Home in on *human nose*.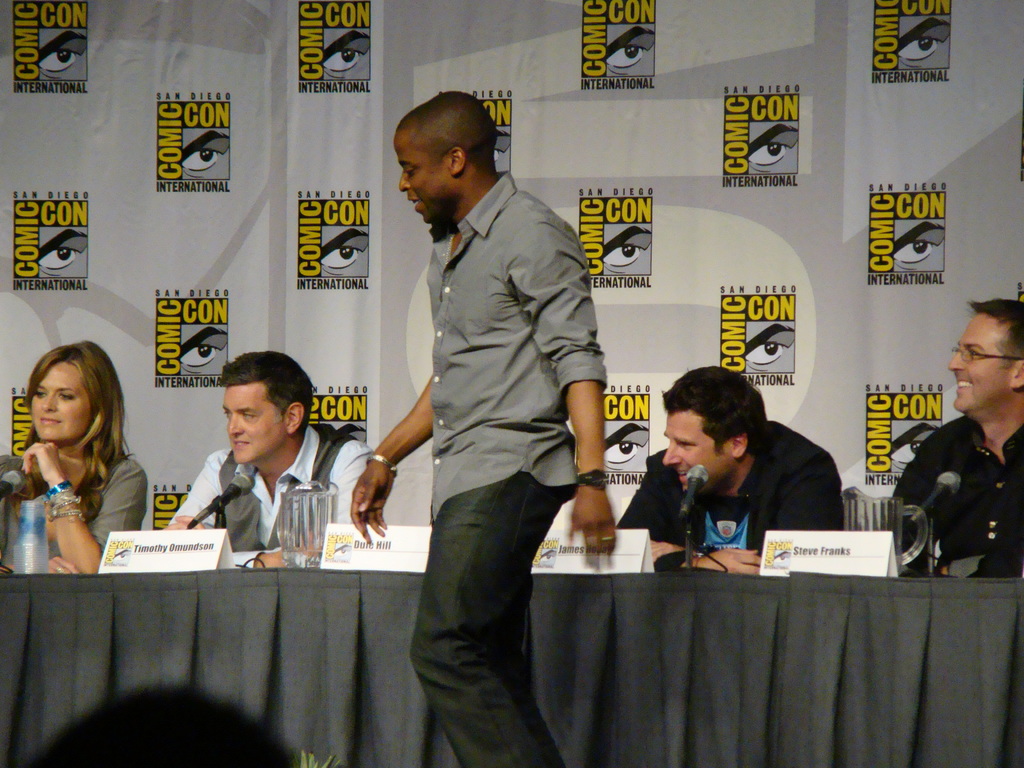
Homed in at (662,446,680,466).
